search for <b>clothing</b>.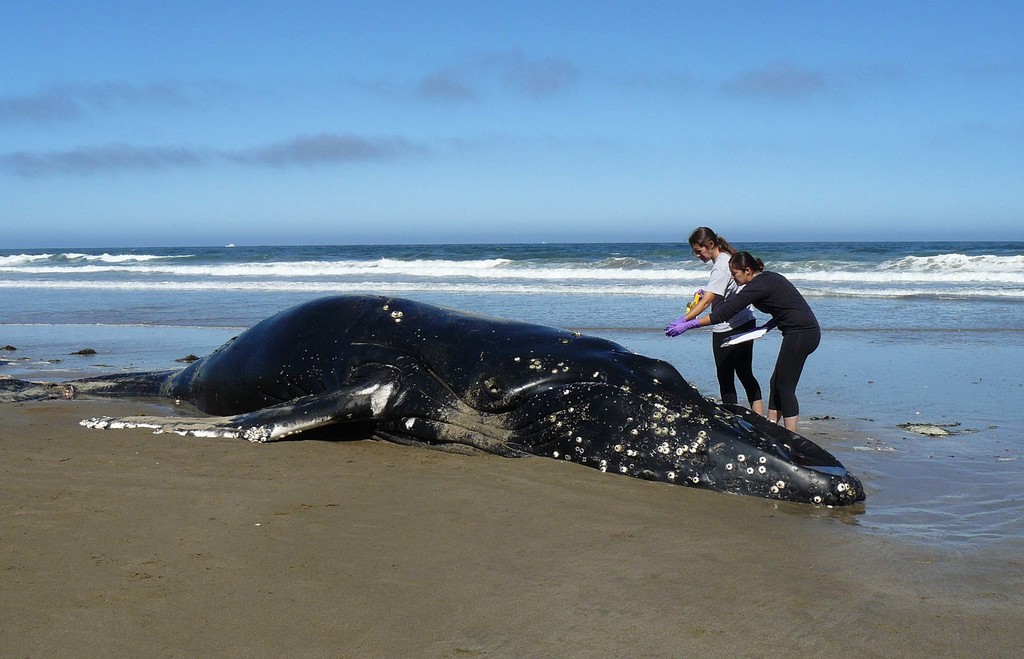
Found at <bbox>699, 248, 765, 408</bbox>.
